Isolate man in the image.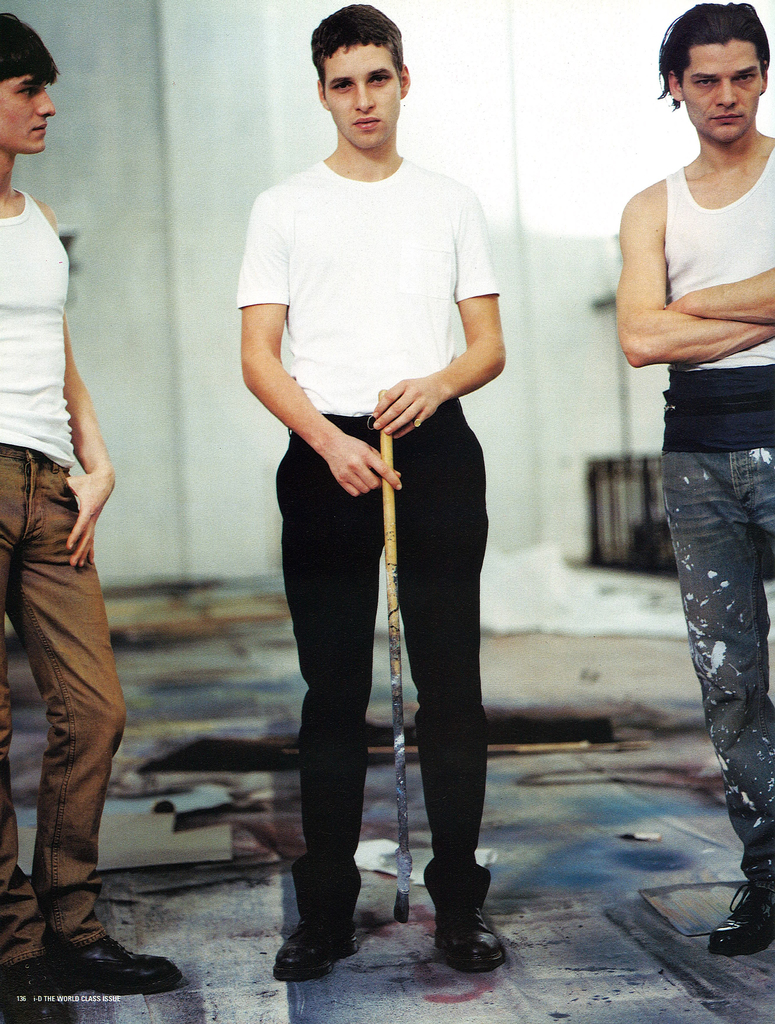
Isolated region: (0, 8, 194, 1007).
